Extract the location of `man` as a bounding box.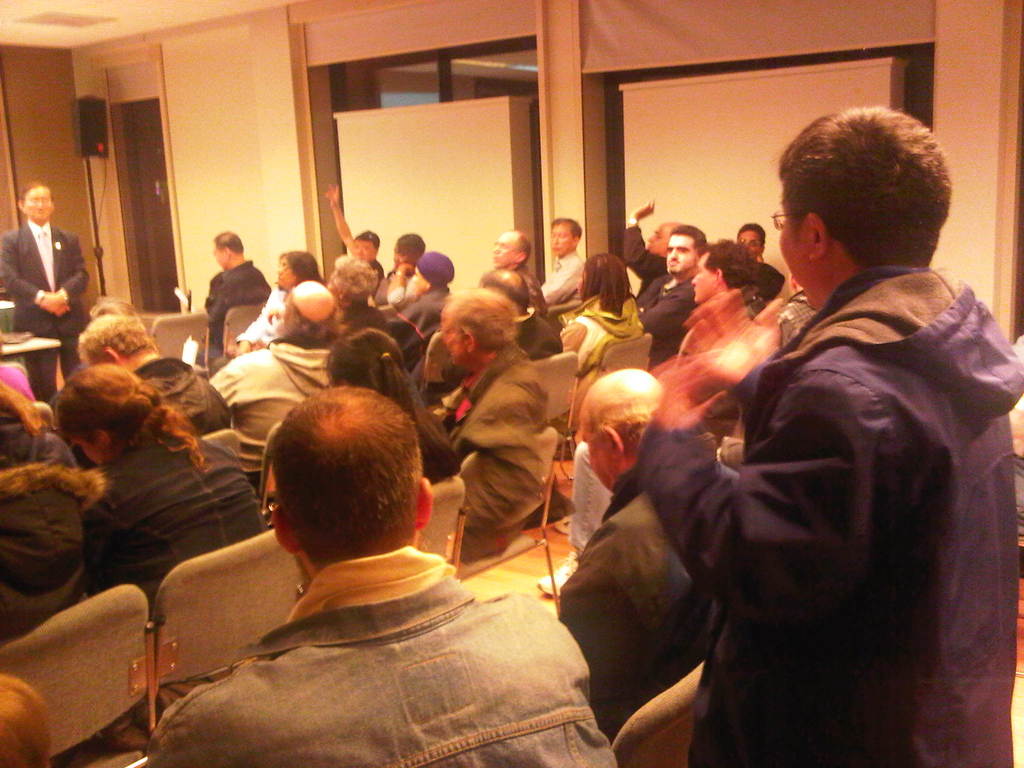
box=[153, 367, 612, 759].
